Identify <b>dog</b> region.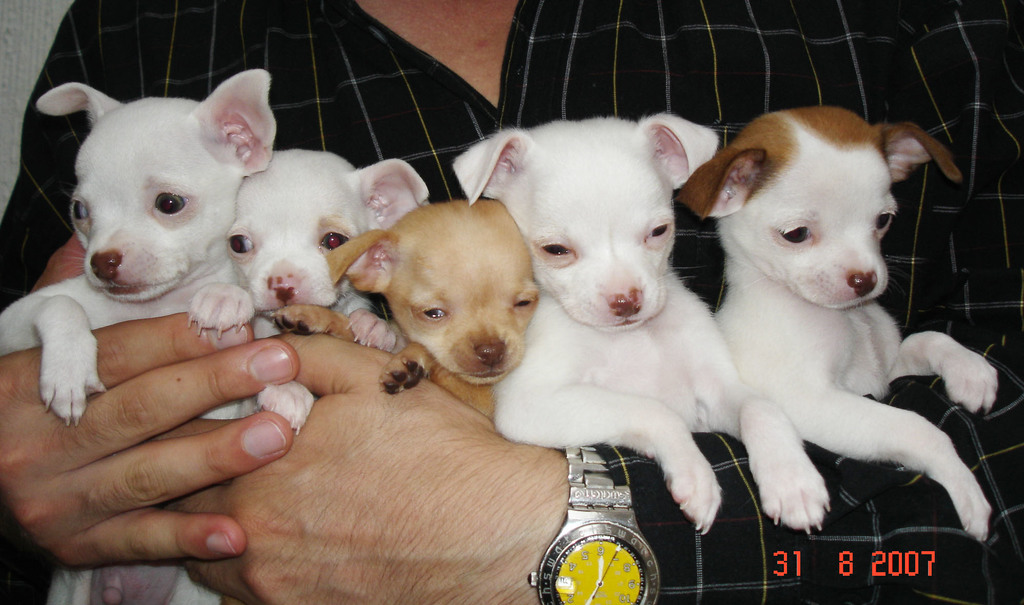
Region: bbox=(671, 108, 1001, 549).
